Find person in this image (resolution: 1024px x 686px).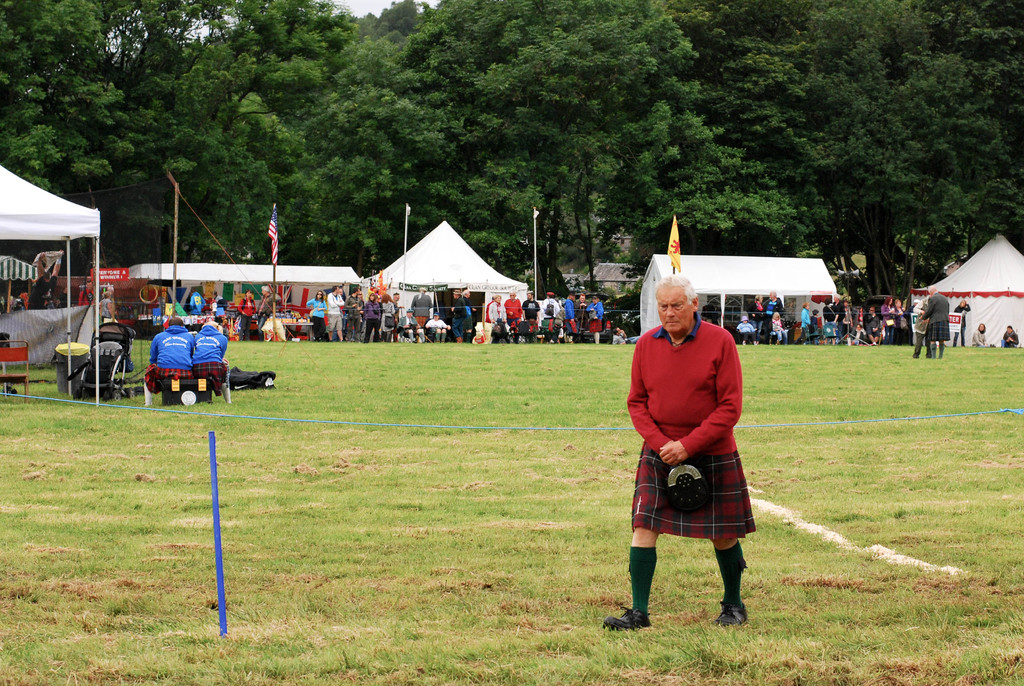
863/306/880/345.
